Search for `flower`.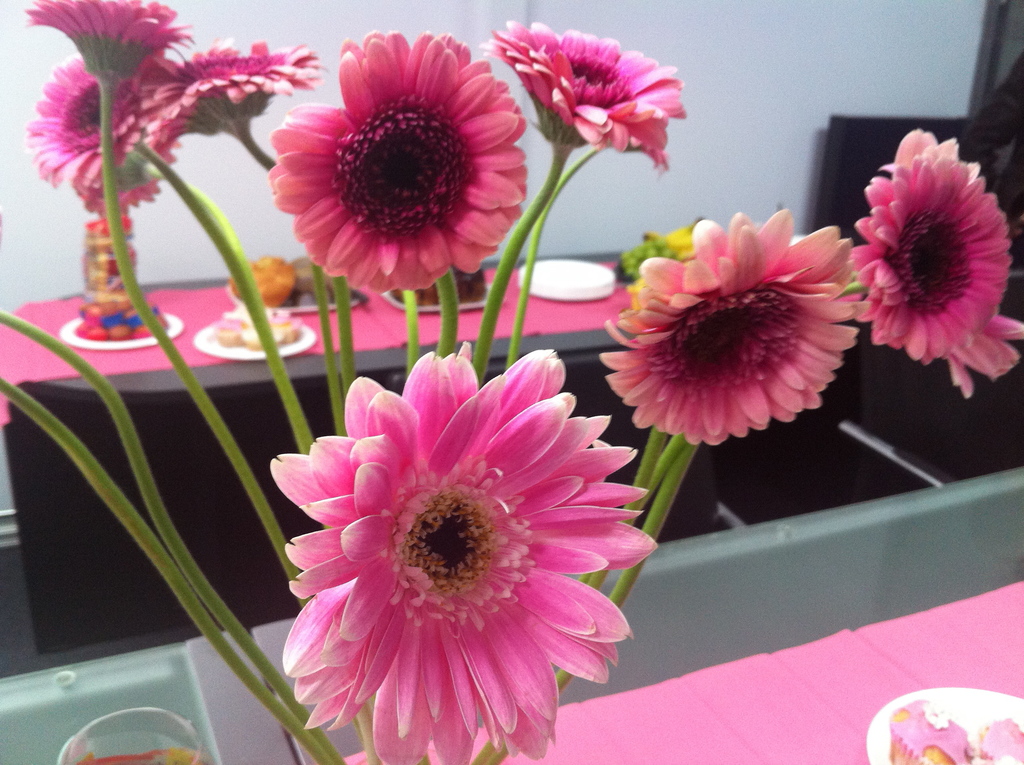
Found at bbox(250, 358, 656, 749).
